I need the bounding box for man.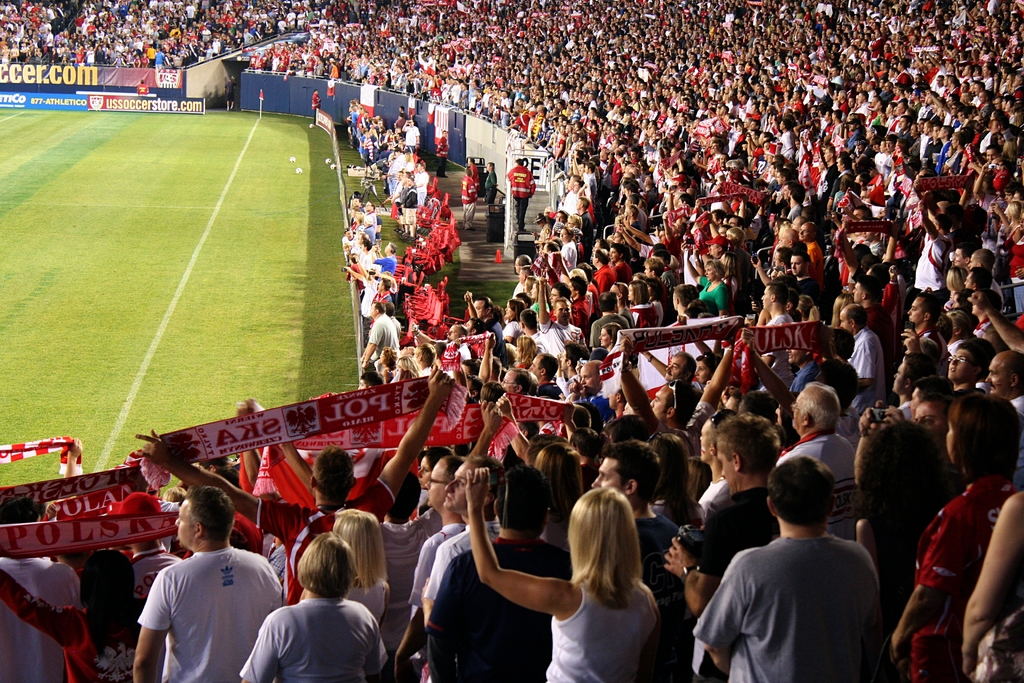
Here it is: <bbox>418, 468, 568, 682</bbox>.
